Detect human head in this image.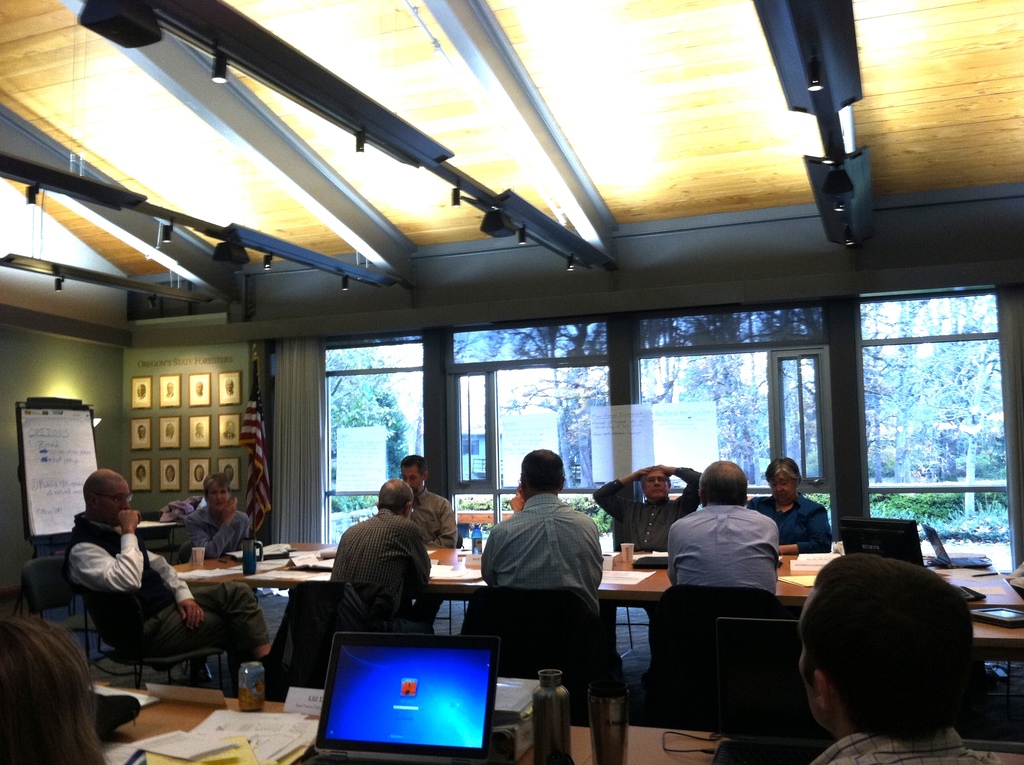
Detection: bbox=[164, 383, 172, 393].
